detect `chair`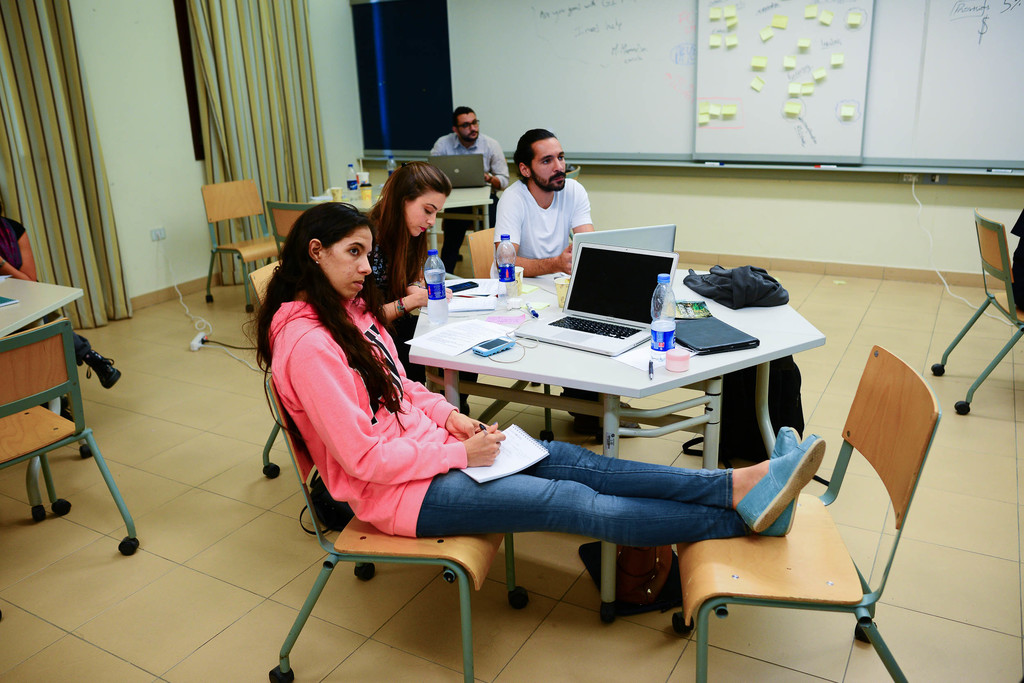
466 225 497 281
